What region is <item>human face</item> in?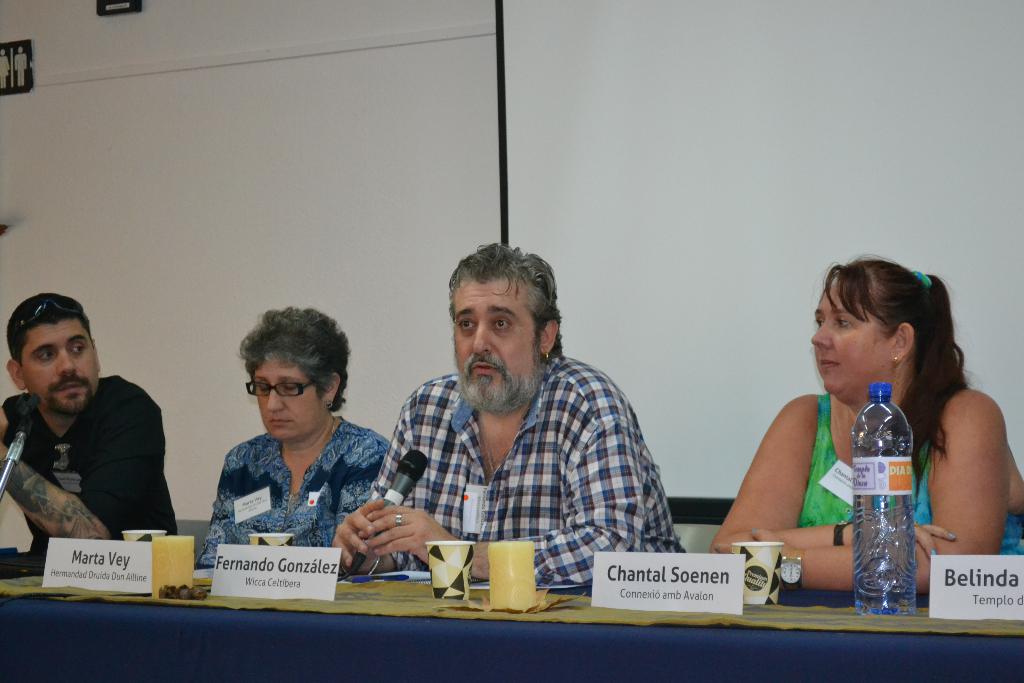
BBox(18, 318, 99, 407).
